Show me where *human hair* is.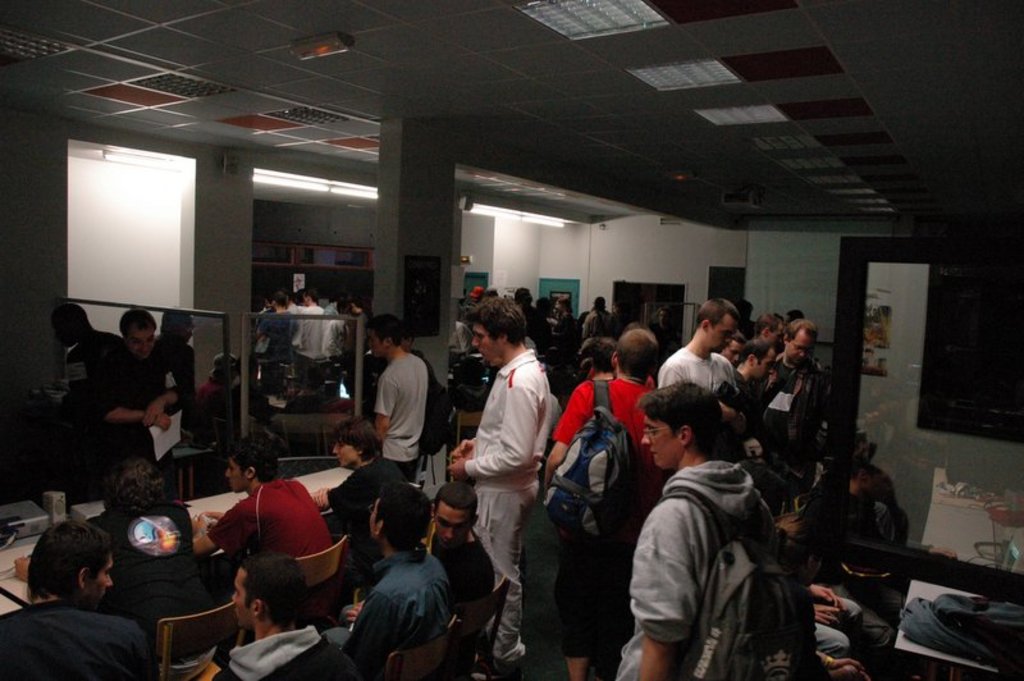
*human hair* is at x1=370, y1=314, x2=402, y2=349.
